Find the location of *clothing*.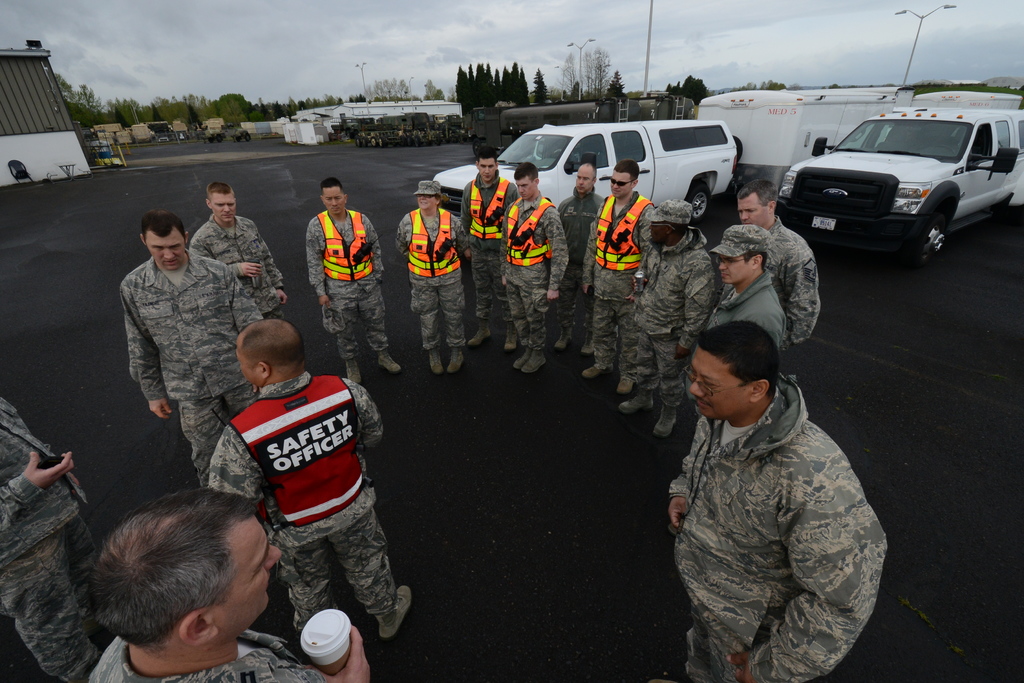
Location: {"left": 634, "top": 241, "right": 714, "bottom": 413}.
